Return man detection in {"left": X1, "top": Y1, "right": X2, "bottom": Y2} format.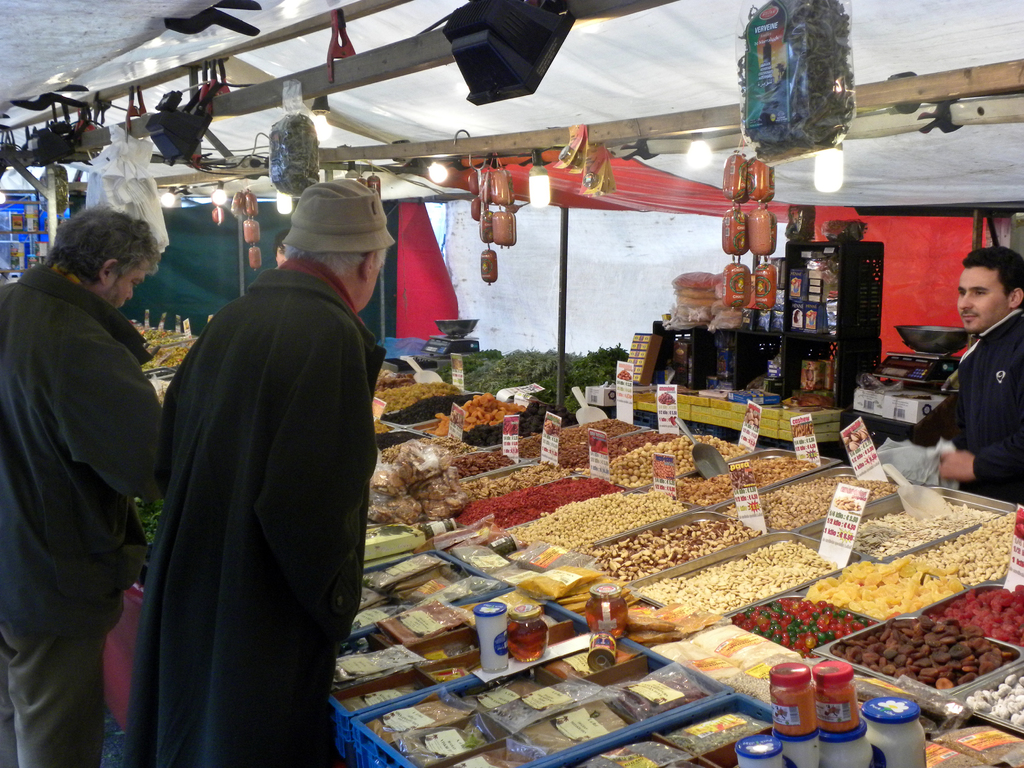
{"left": 148, "top": 175, "right": 383, "bottom": 760}.
